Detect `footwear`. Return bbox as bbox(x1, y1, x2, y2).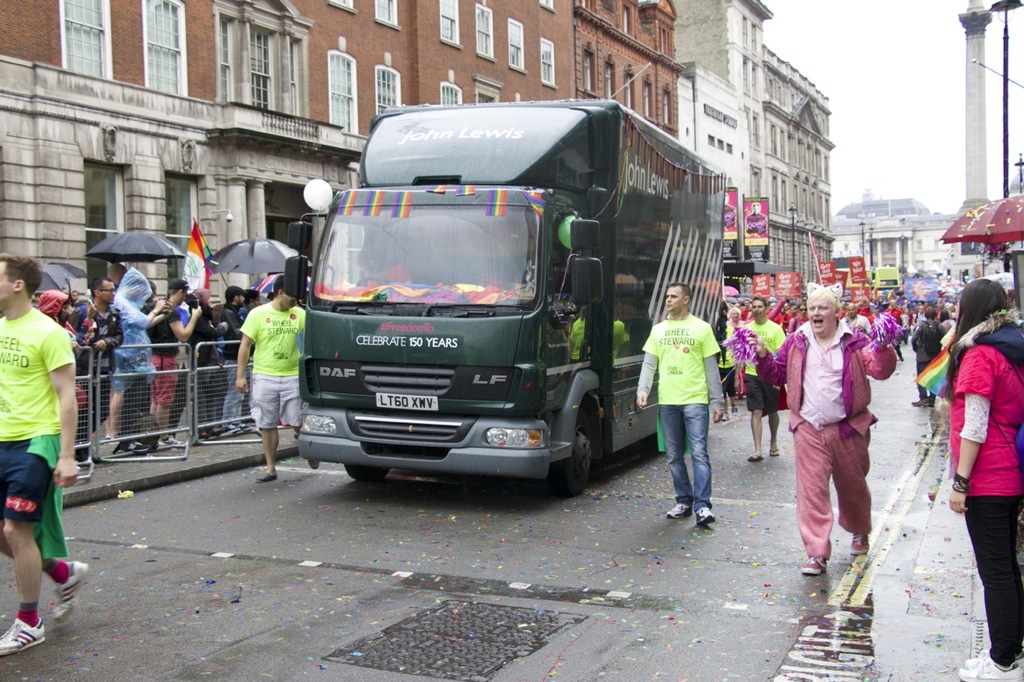
bbox(227, 423, 236, 429).
